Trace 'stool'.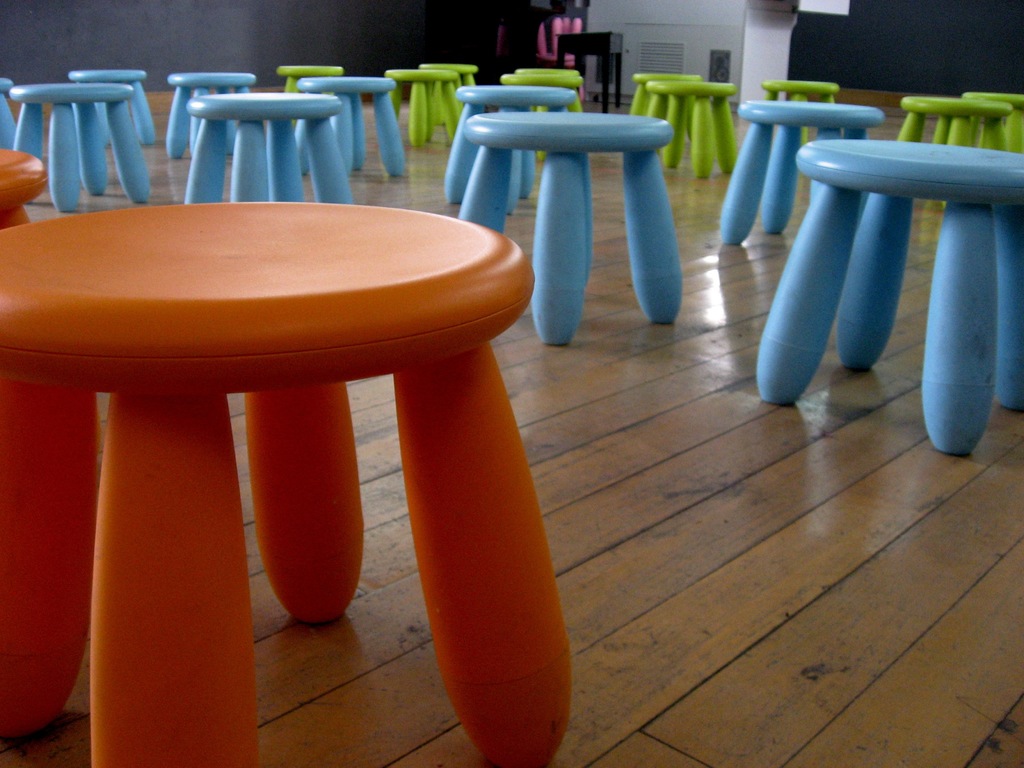
Traced to 382/66/456/149.
